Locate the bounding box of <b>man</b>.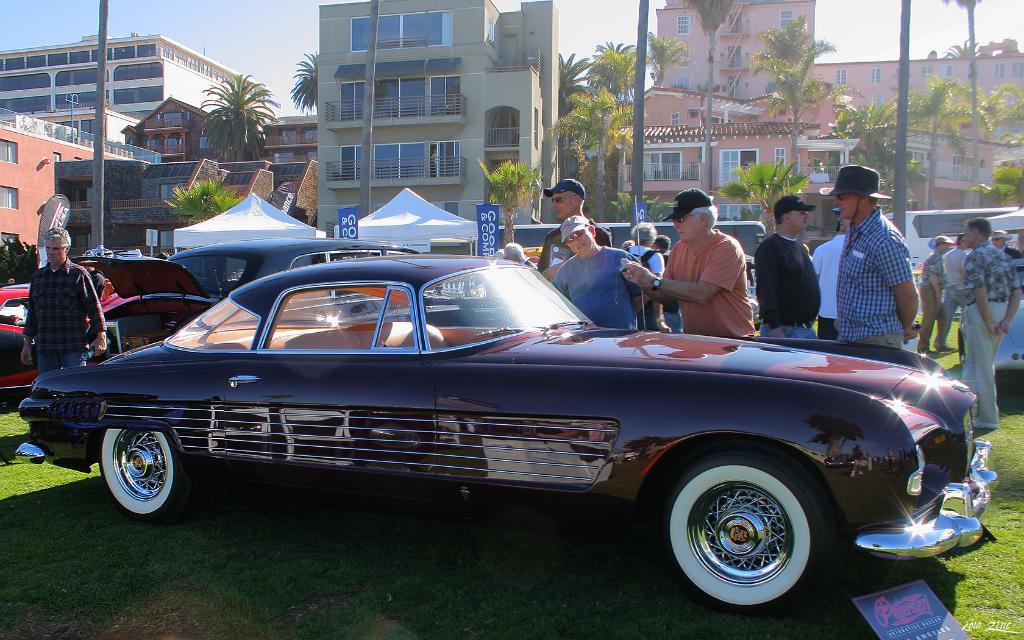
Bounding box: box(554, 218, 644, 332).
